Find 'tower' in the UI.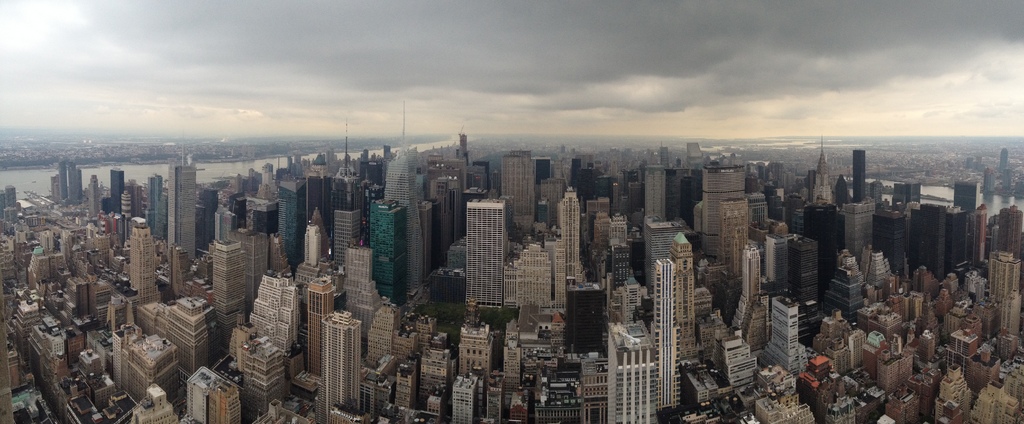
UI element at <bbox>465, 327, 490, 377</bbox>.
